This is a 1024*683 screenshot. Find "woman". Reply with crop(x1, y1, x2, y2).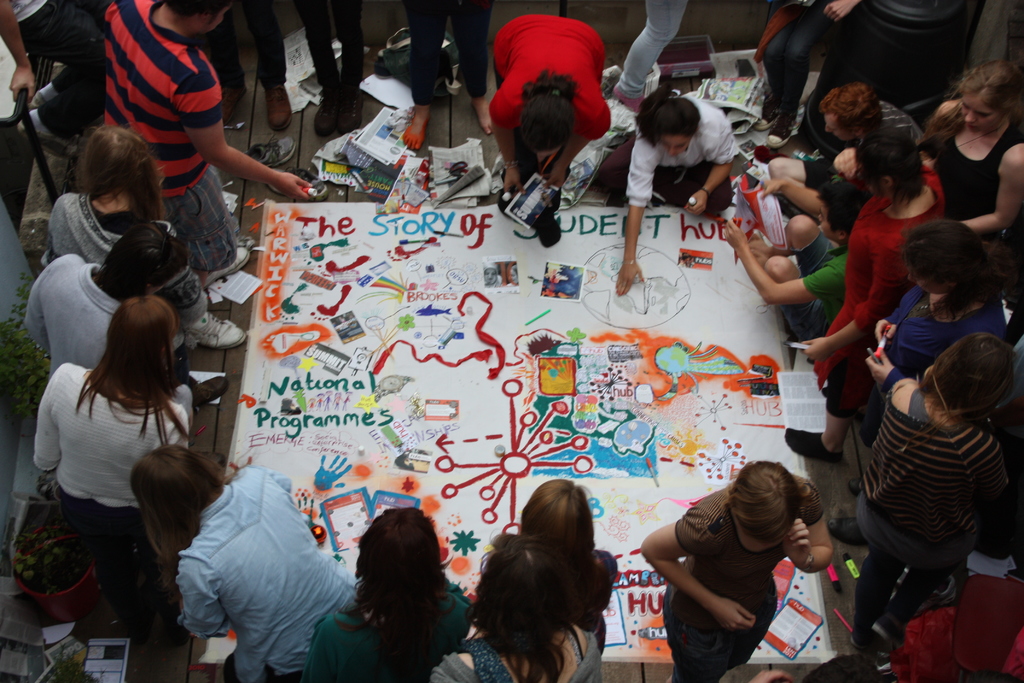
crop(851, 331, 1018, 657).
